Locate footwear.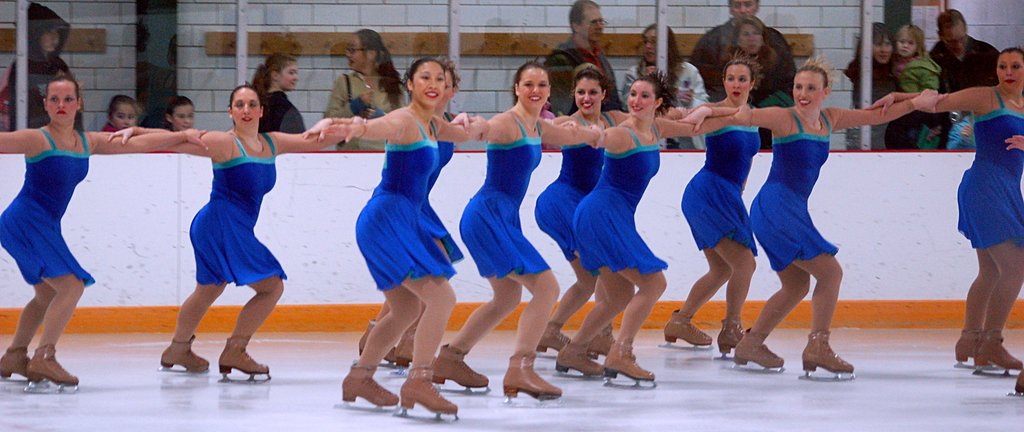
Bounding box: [161, 337, 211, 374].
